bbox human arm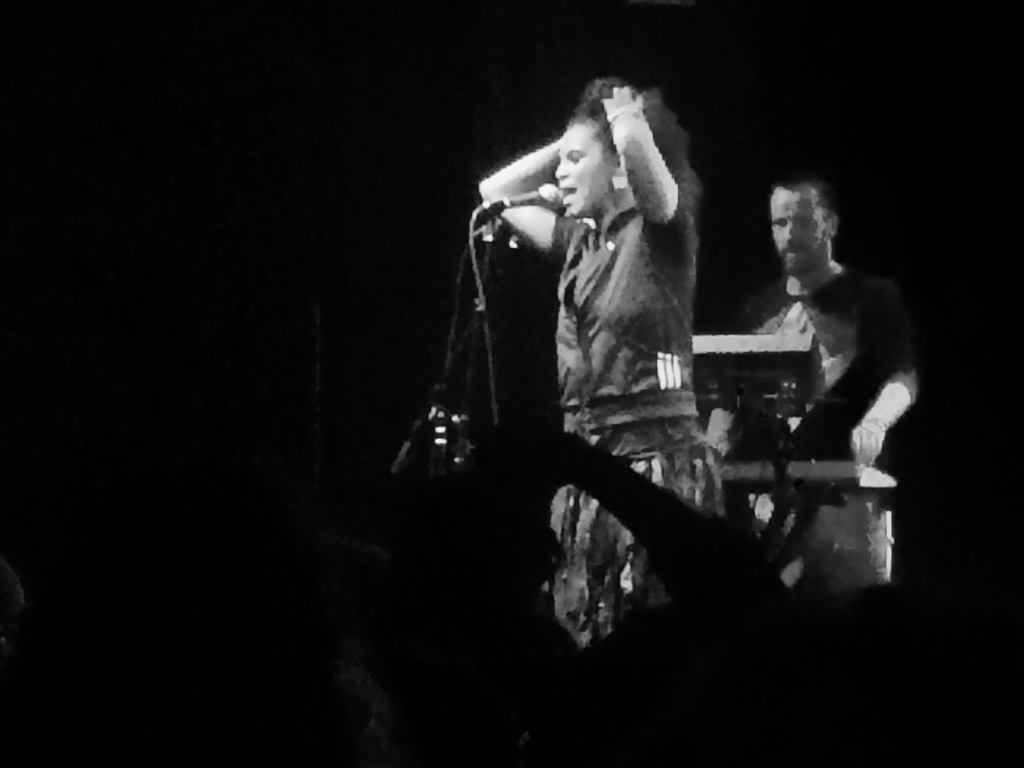
locate(853, 344, 920, 461)
